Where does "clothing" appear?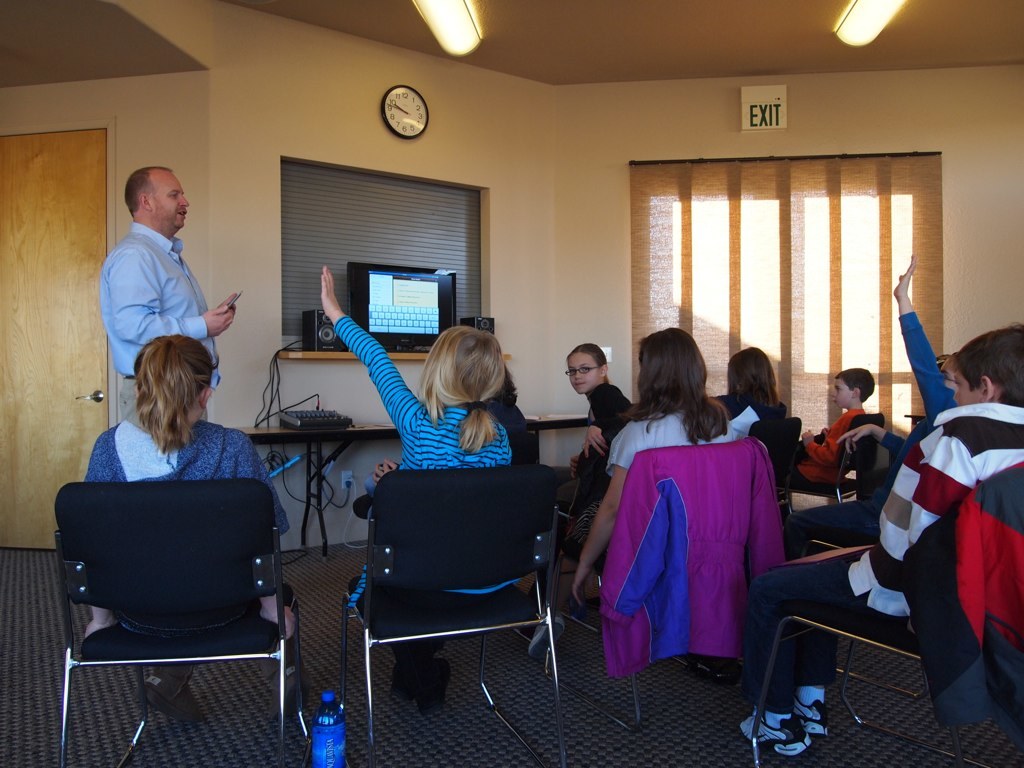
Appears at select_region(89, 400, 292, 650).
